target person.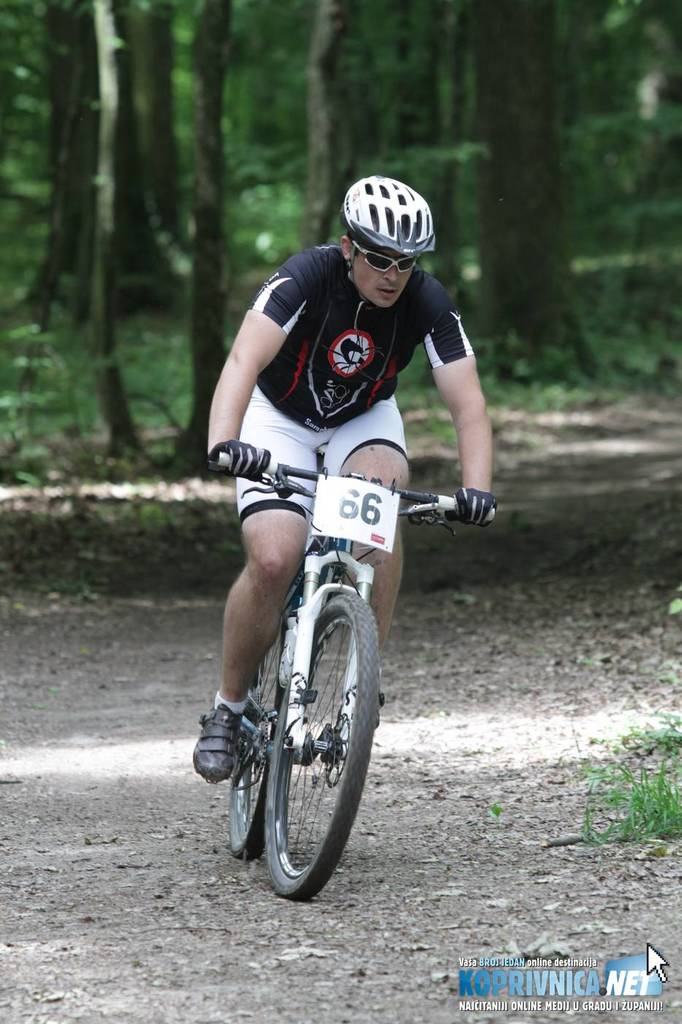
Target region: bbox=(186, 170, 497, 787).
